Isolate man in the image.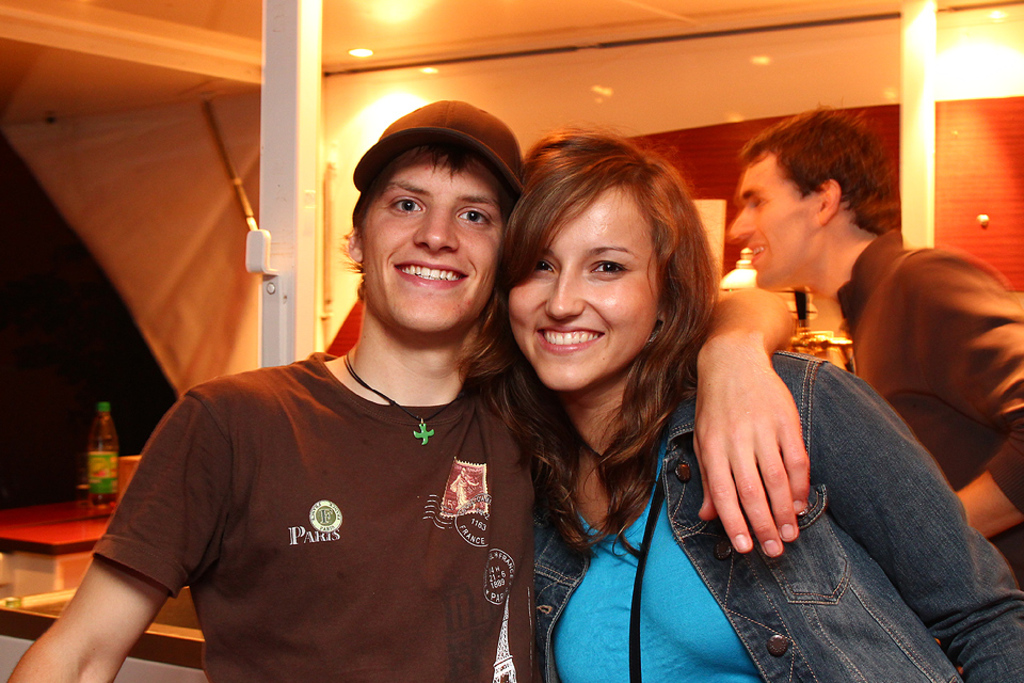
Isolated region: (left=730, top=107, right=1023, bottom=586).
